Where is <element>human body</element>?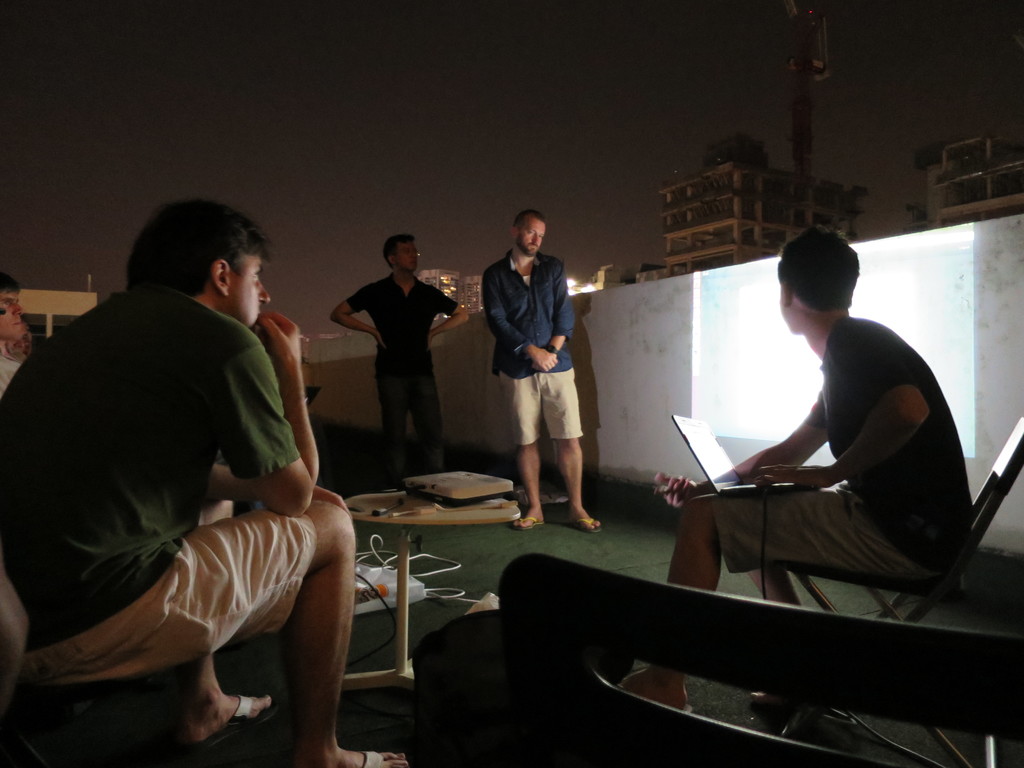
<box>332,237,467,486</box>.
